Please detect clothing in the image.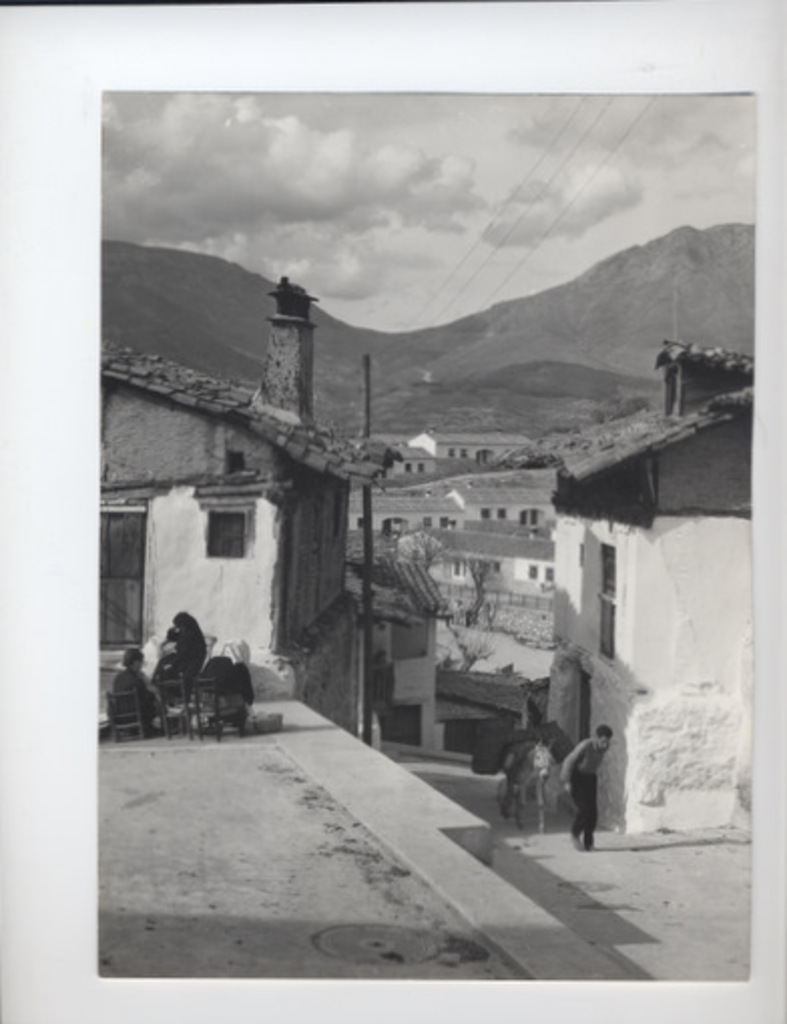
(left=155, top=618, right=207, bottom=695).
